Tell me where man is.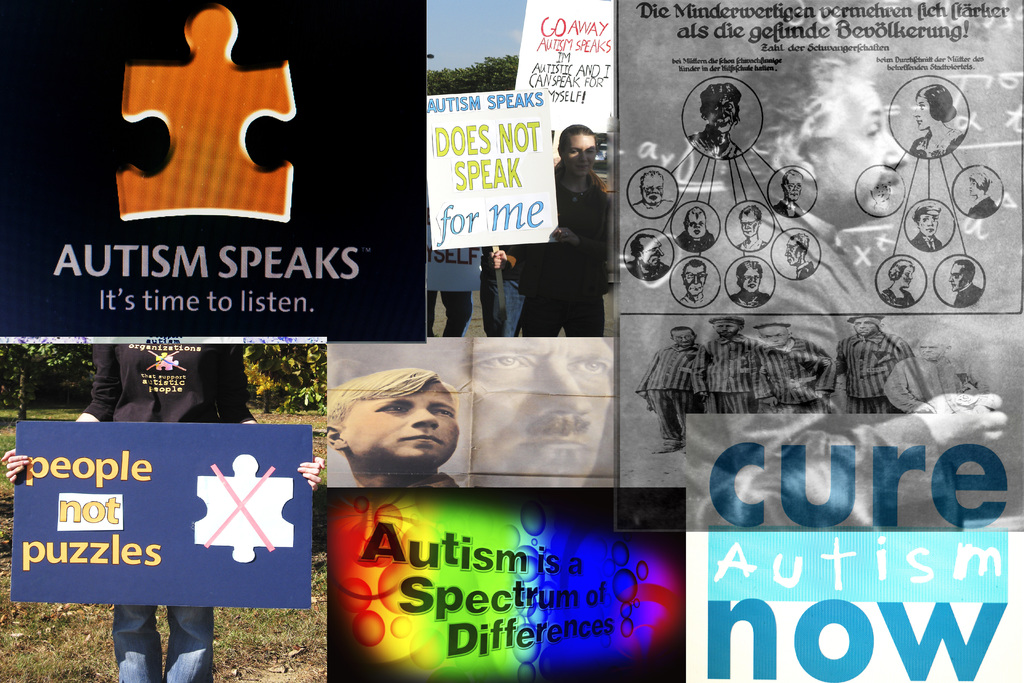
man is at [625, 233, 675, 280].
